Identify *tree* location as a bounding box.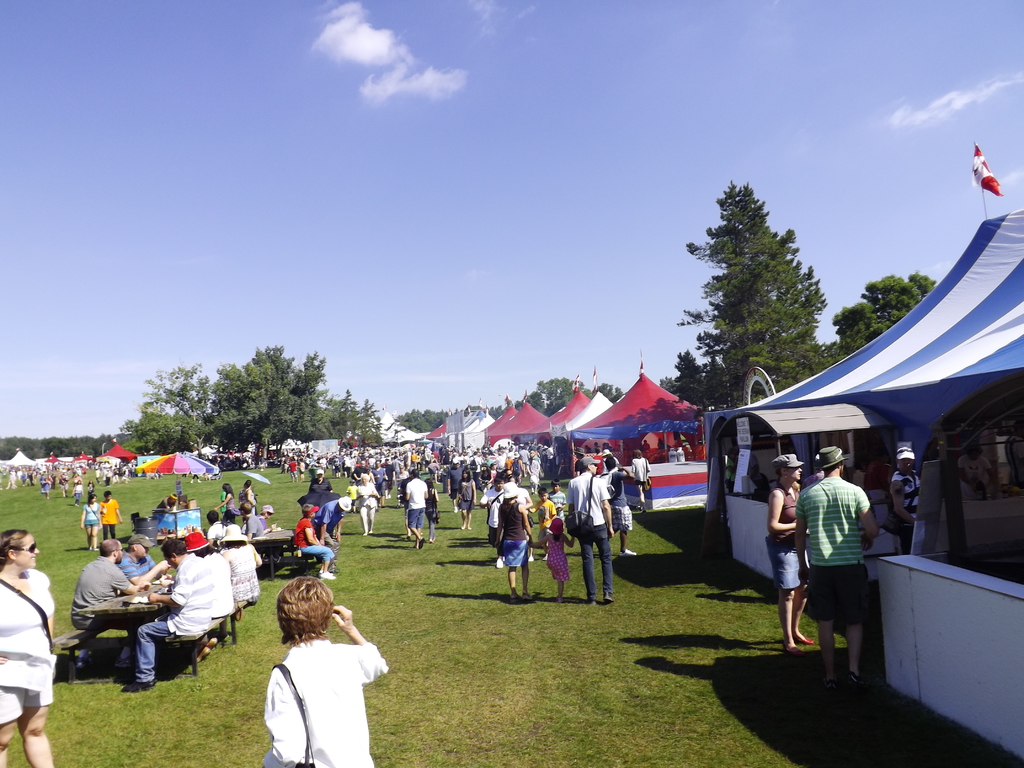
{"left": 120, "top": 341, "right": 374, "bottom": 472}.
